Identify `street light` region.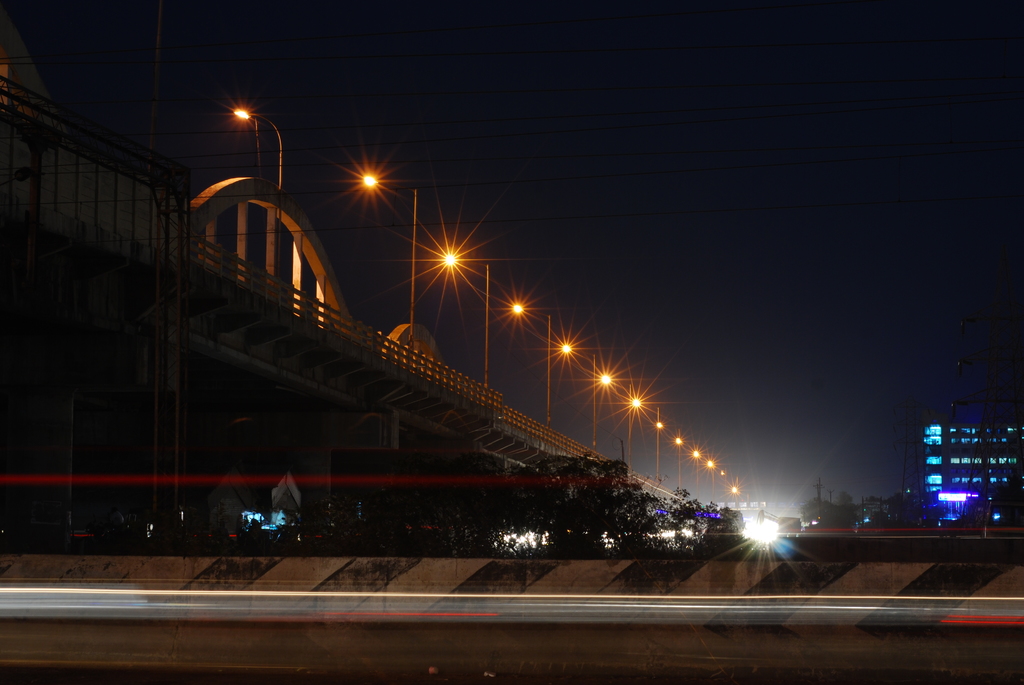
Region: x1=434, y1=254, x2=497, y2=400.
